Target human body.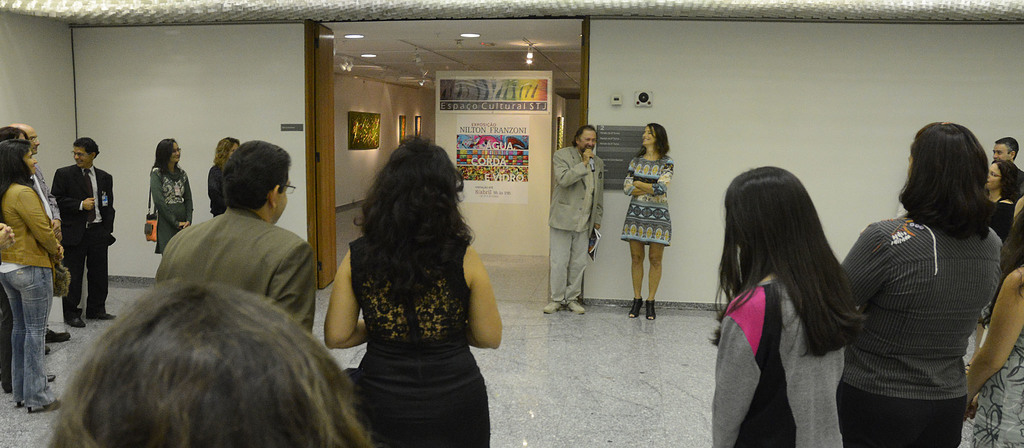
Target region: [711, 270, 851, 447].
